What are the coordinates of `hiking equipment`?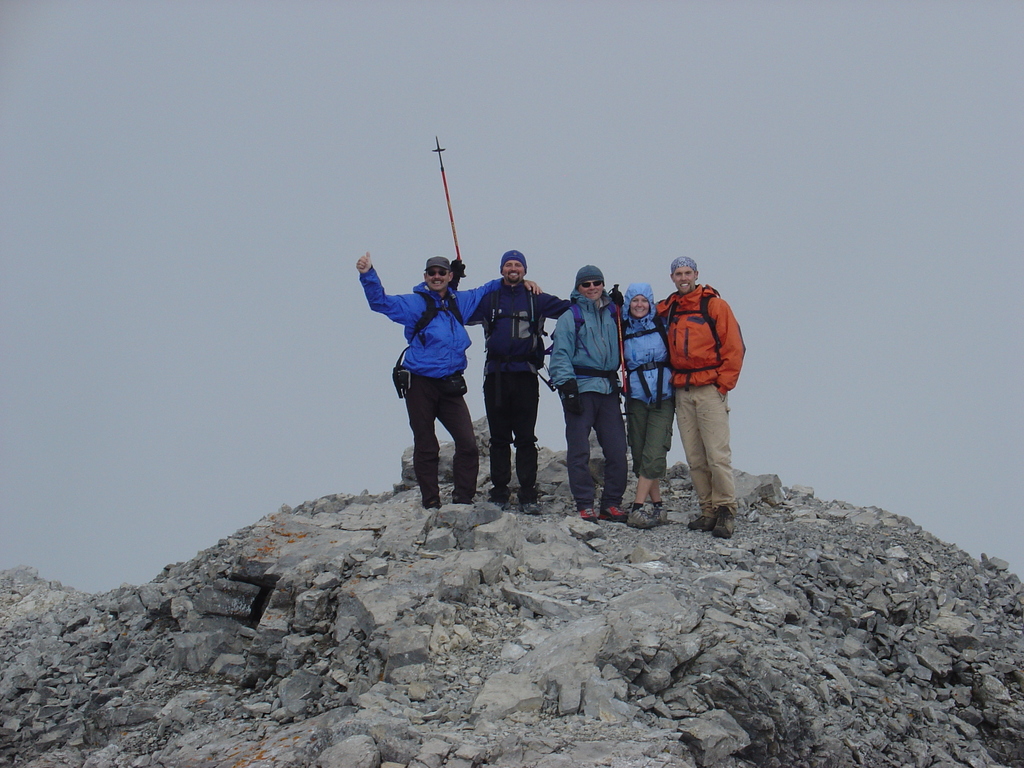
BBox(625, 508, 653, 527).
